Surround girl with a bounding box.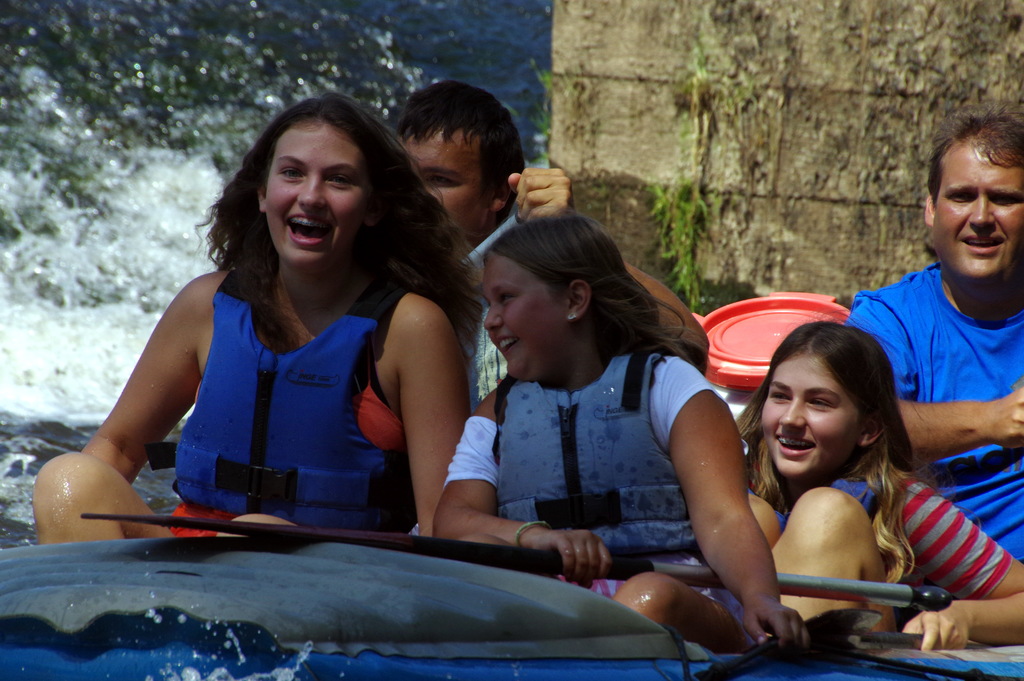
bbox=(436, 213, 808, 650).
